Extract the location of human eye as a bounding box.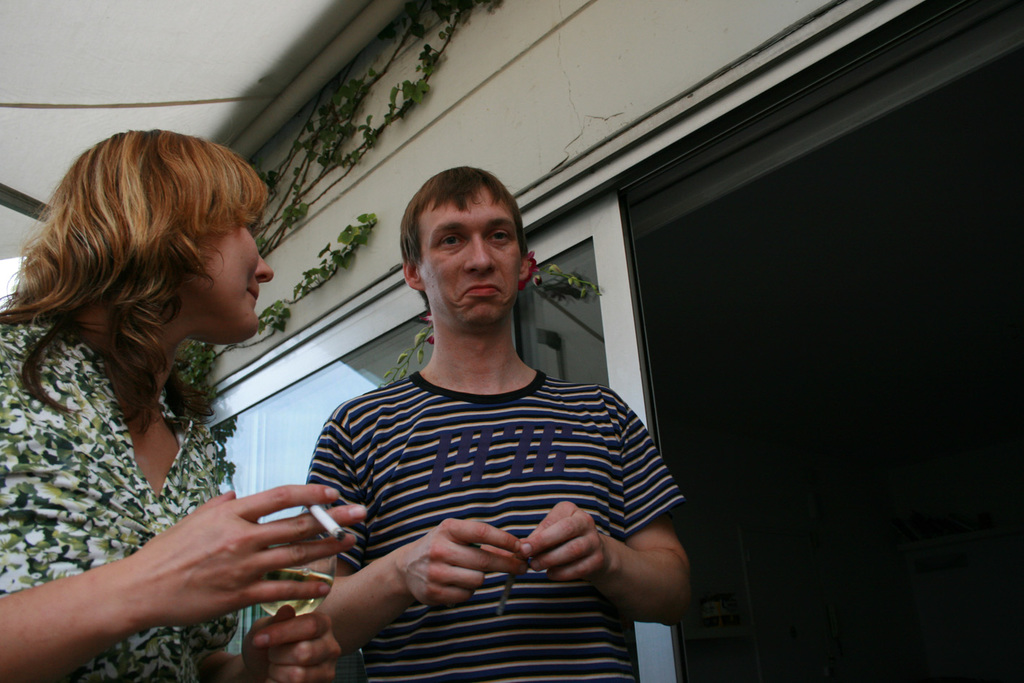
<bbox>486, 225, 515, 247</bbox>.
